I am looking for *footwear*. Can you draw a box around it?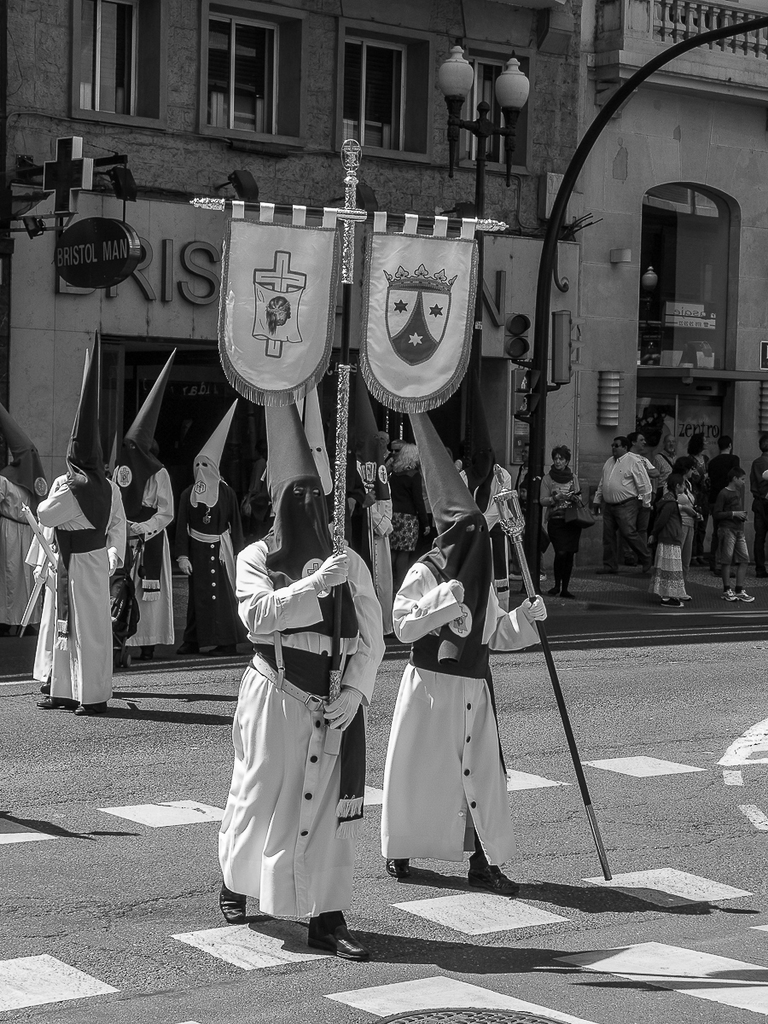
Sure, the bounding box is {"x1": 734, "y1": 585, "x2": 755, "y2": 603}.
